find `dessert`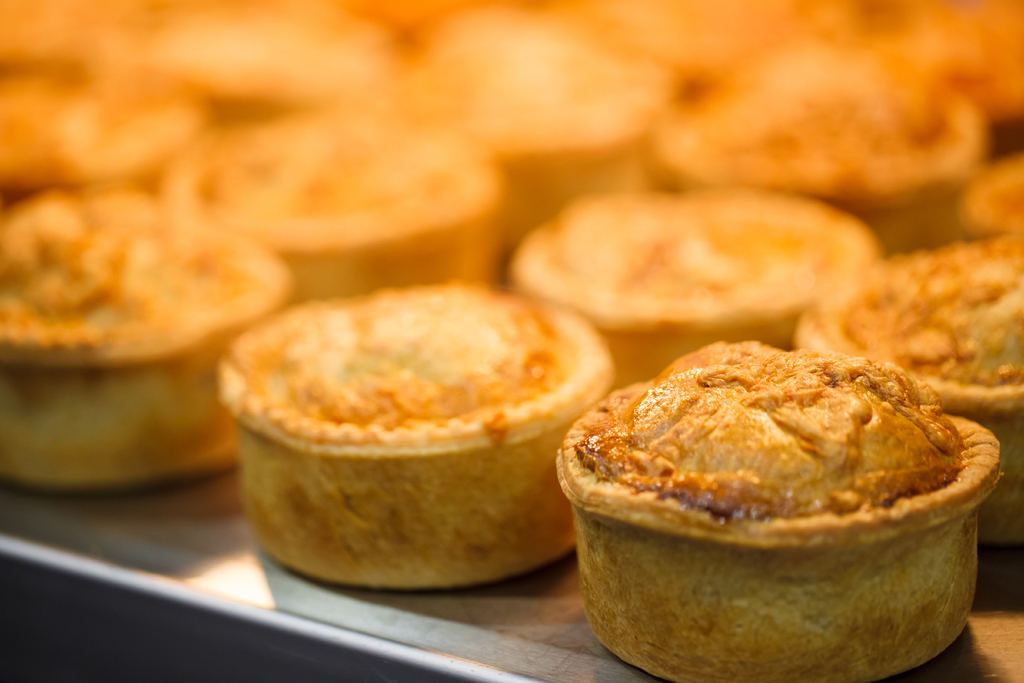
{"x1": 218, "y1": 280, "x2": 608, "y2": 593}
